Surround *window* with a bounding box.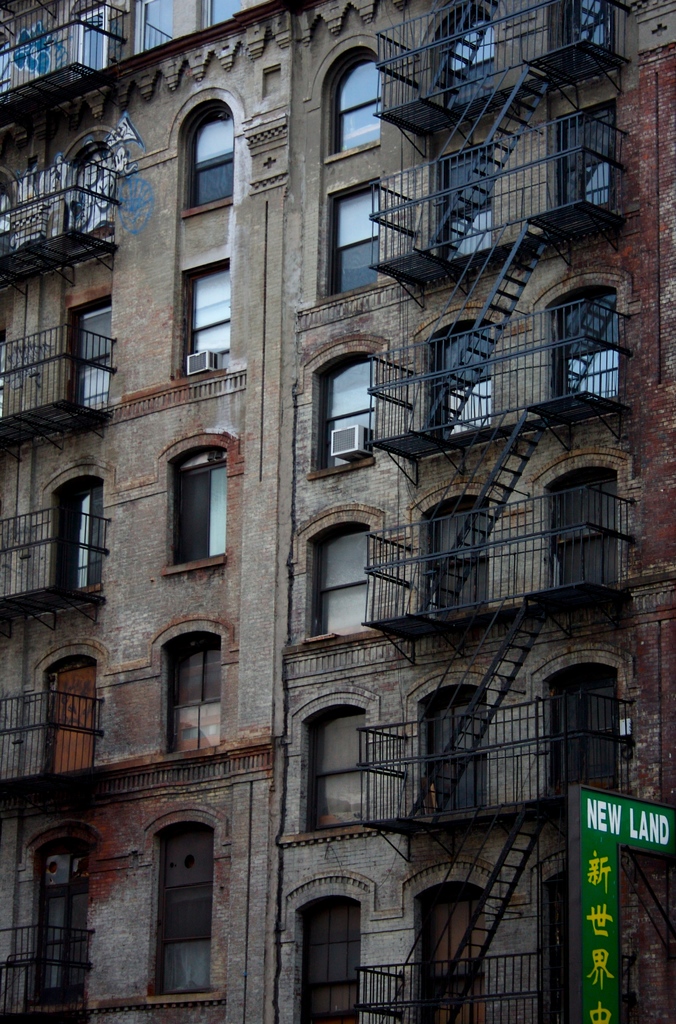
<box>299,515,393,644</box>.
